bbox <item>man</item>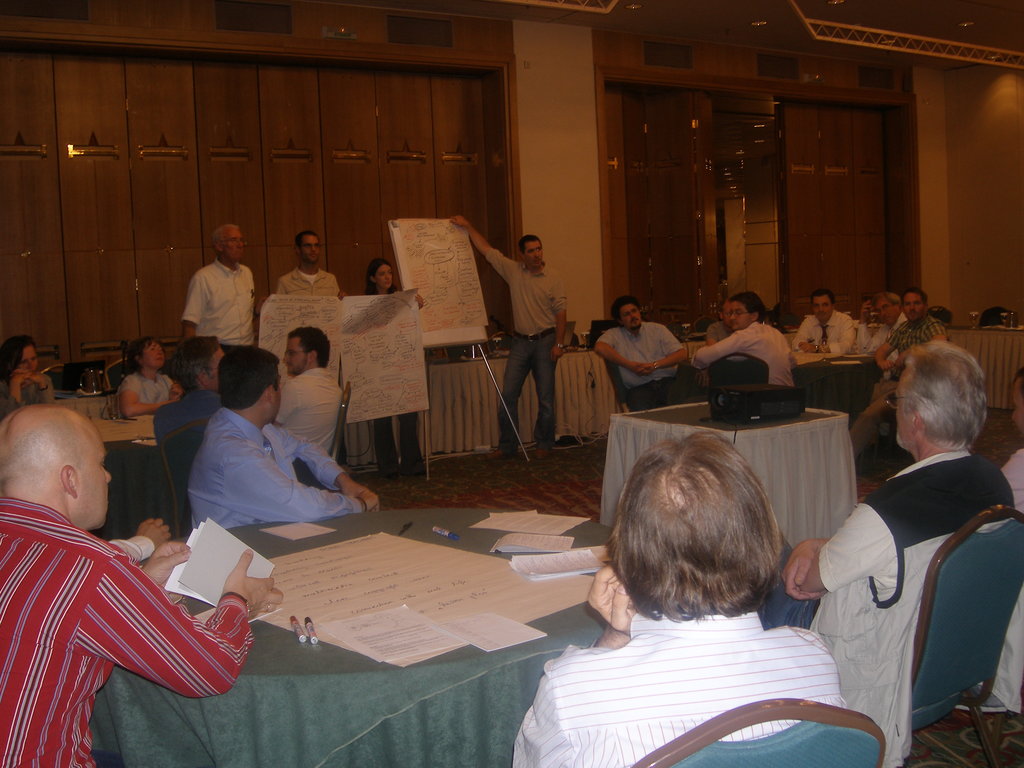
(x1=278, y1=325, x2=350, y2=490)
